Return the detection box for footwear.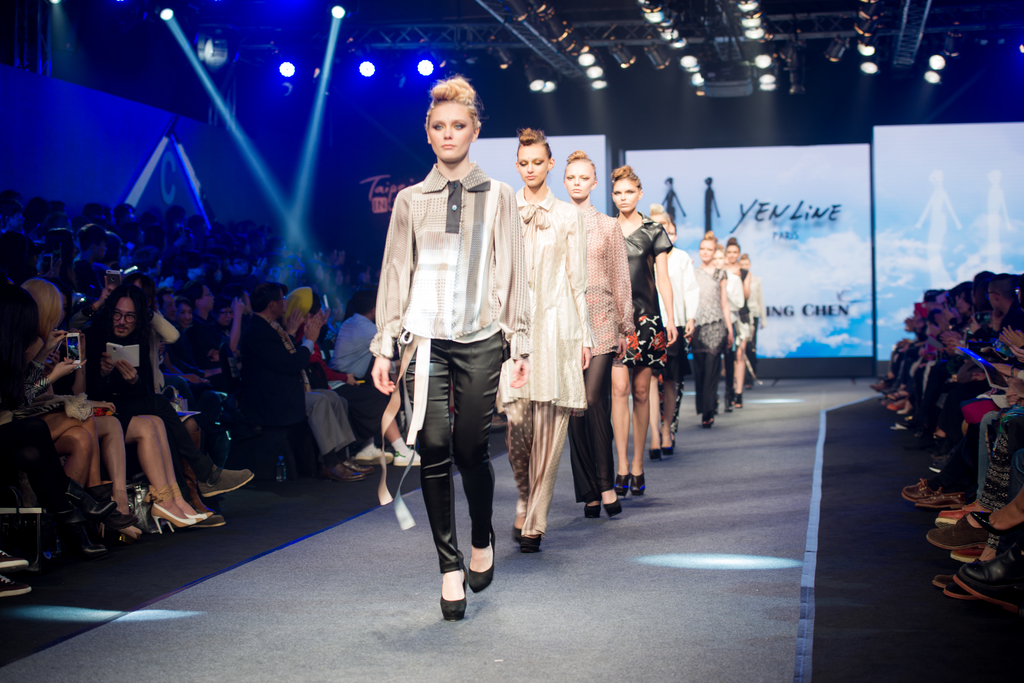
x1=916, y1=495, x2=961, y2=508.
